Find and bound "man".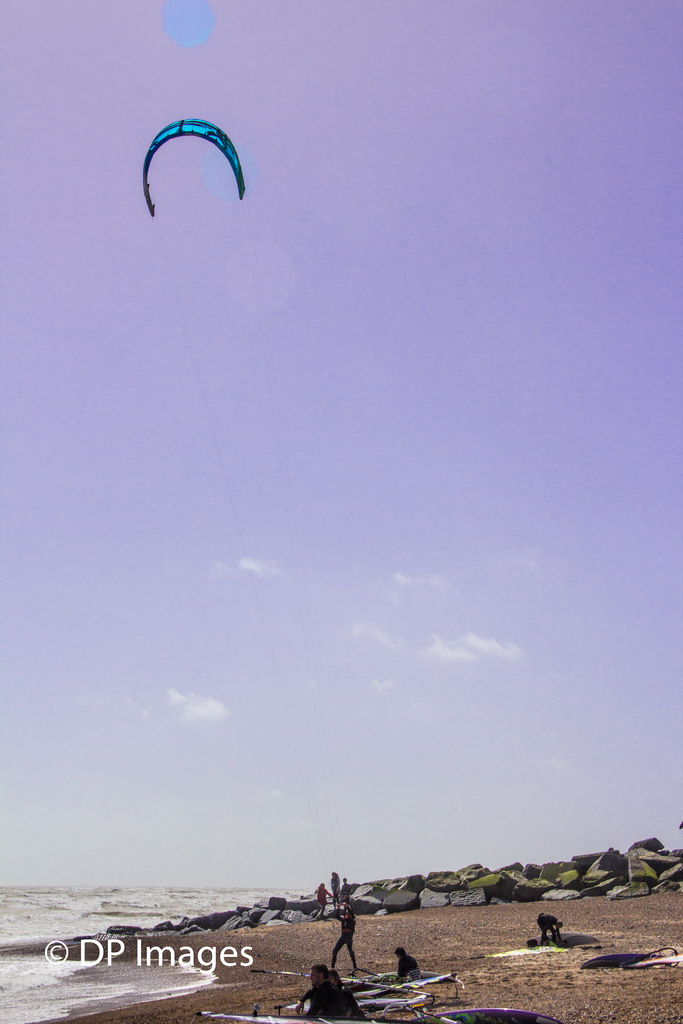
Bound: box=[299, 964, 342, 1023].
